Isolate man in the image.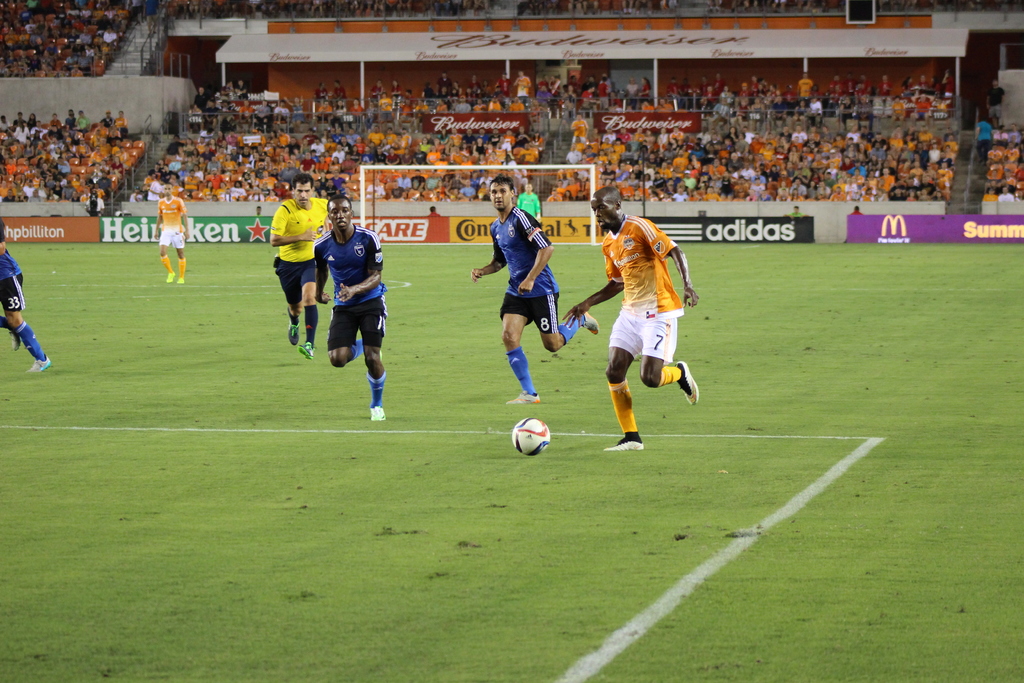
Isolated region: [402,91,414,106].
